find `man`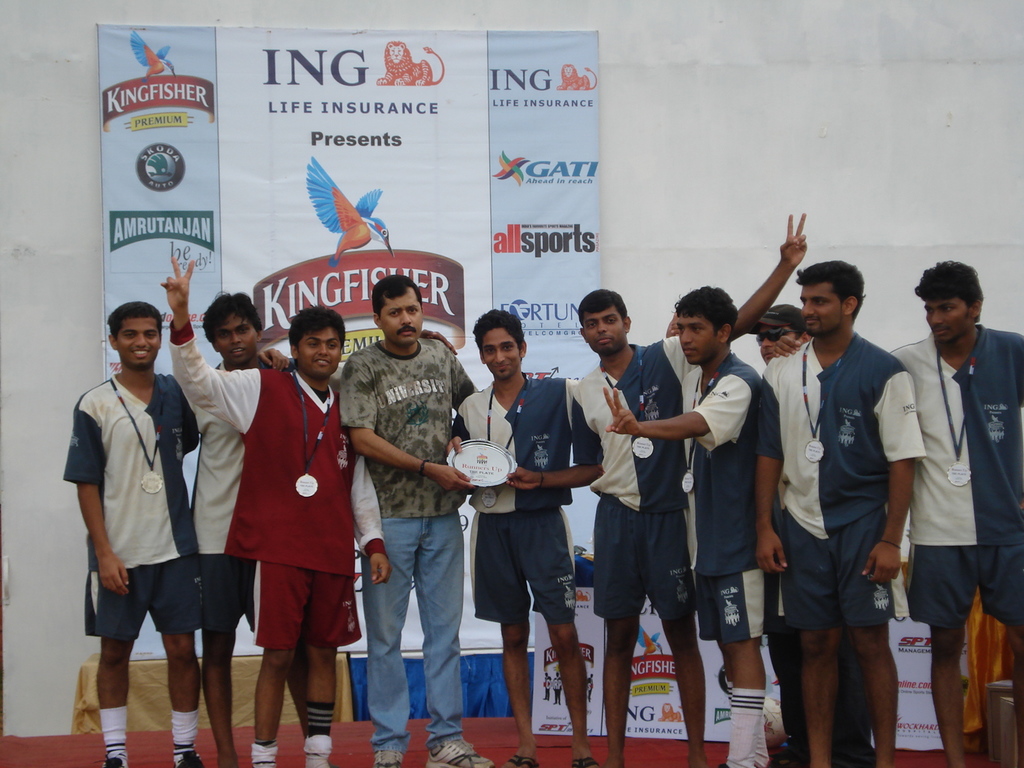
box(879, 252, 1023, 767)
